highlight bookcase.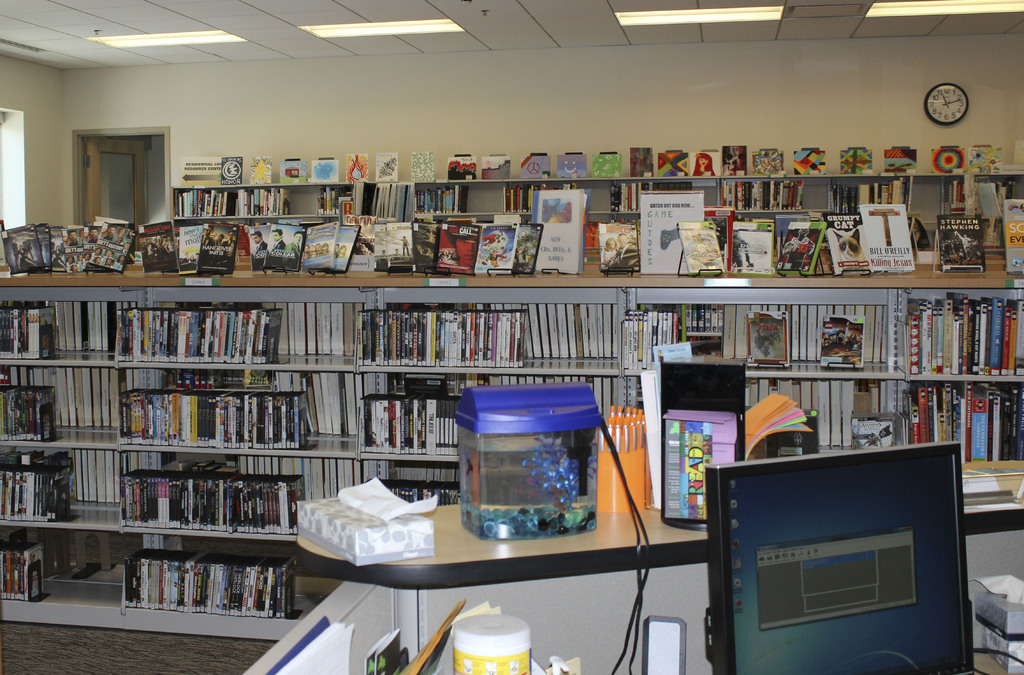
Highlighted region: locate(0, 234, 1023, 642).
